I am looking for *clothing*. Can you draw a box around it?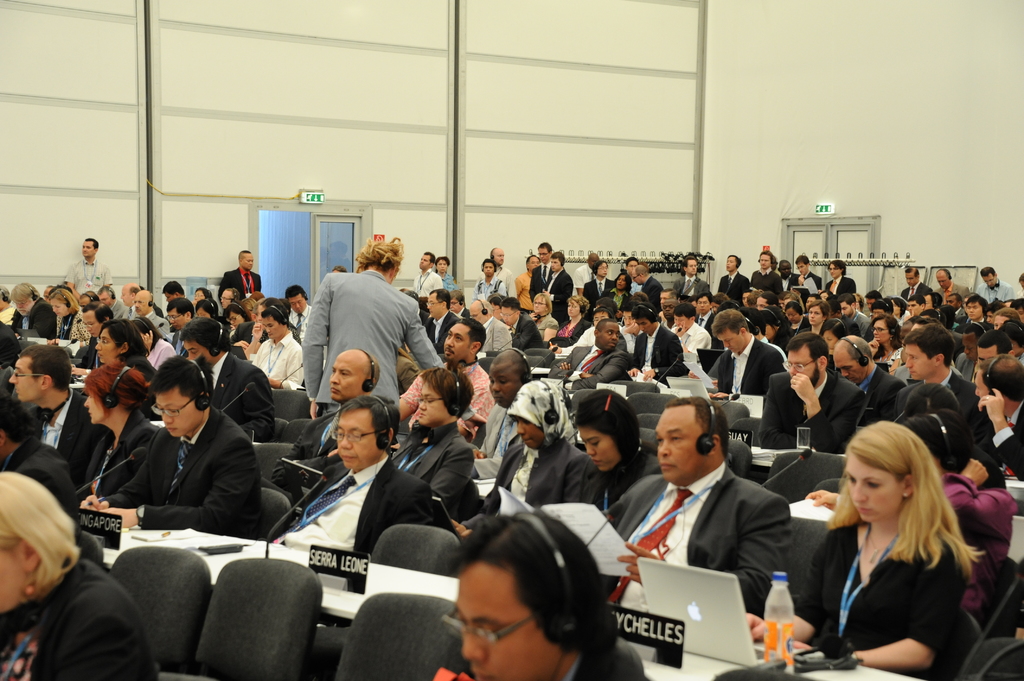
Sure, the bounding box is 61,253,115,296.
